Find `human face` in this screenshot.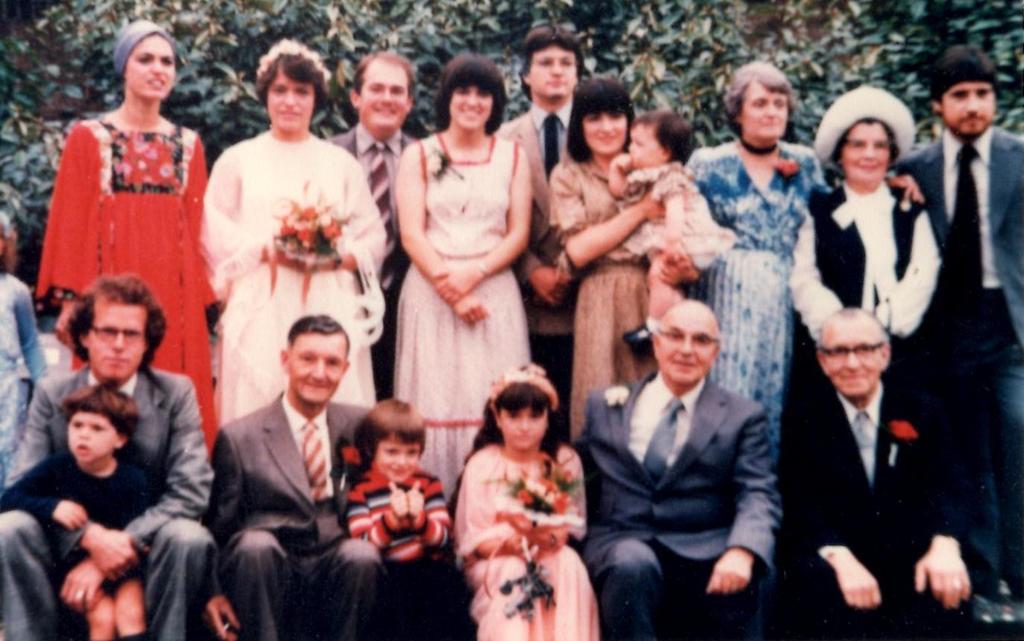
The bounding box for `human face` is l=743, t=83, r=781, b=138.
